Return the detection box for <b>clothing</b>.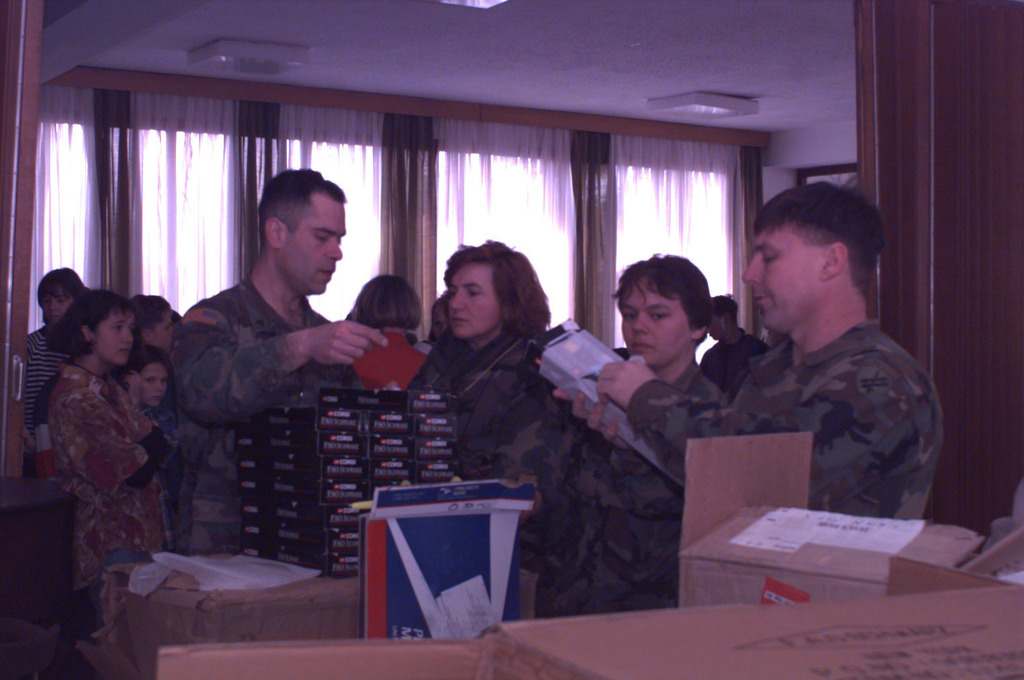
box=[24, 327, 54, 437].
